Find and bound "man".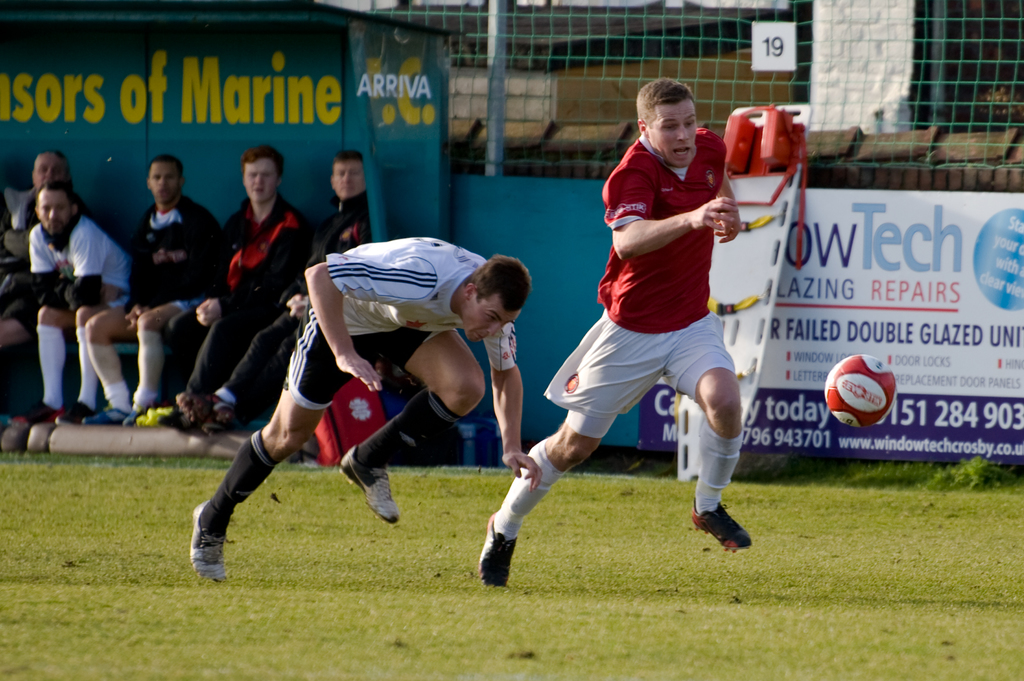
Bound: 524 81 775 564.
